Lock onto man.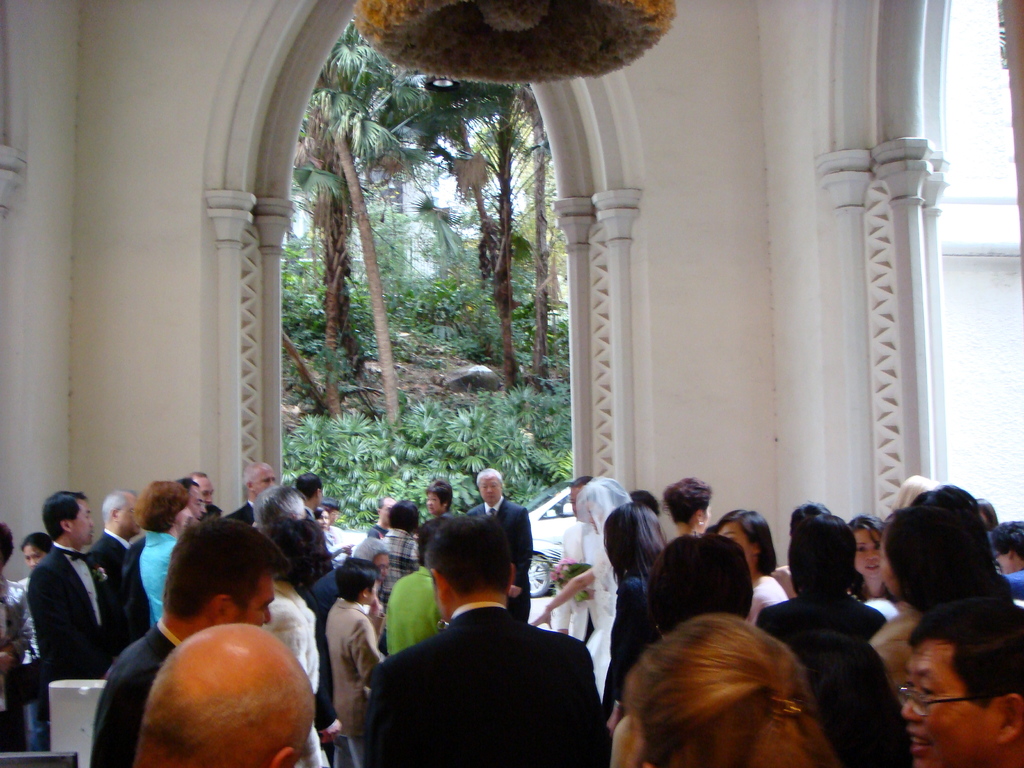
Locked: region(191, 468, 225, 523).
